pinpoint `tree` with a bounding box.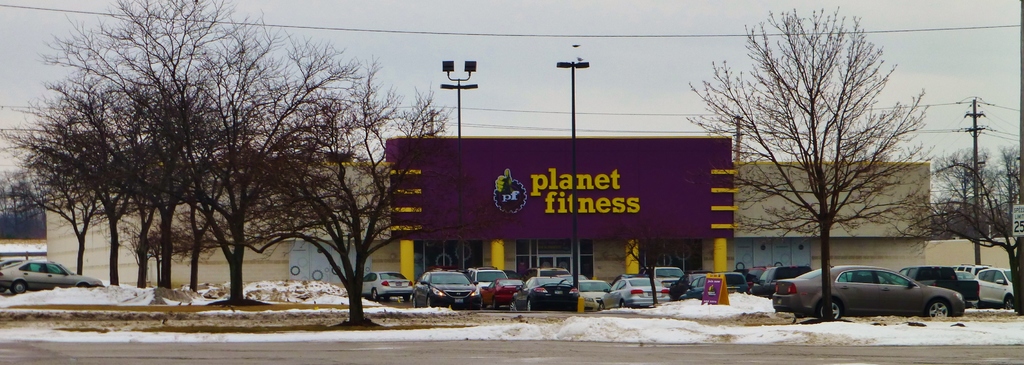
crop(716, 22, 933, 269).
